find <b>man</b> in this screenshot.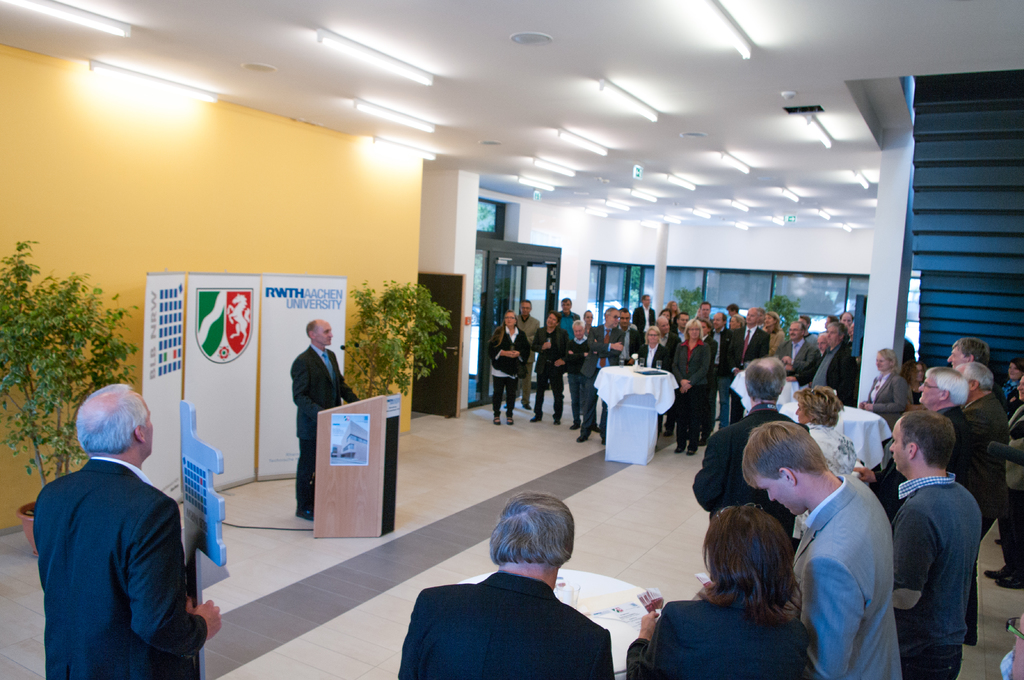
The bounding box for <b>man</b> is (x1=951, y1=358, x2=1006, y2=528).
